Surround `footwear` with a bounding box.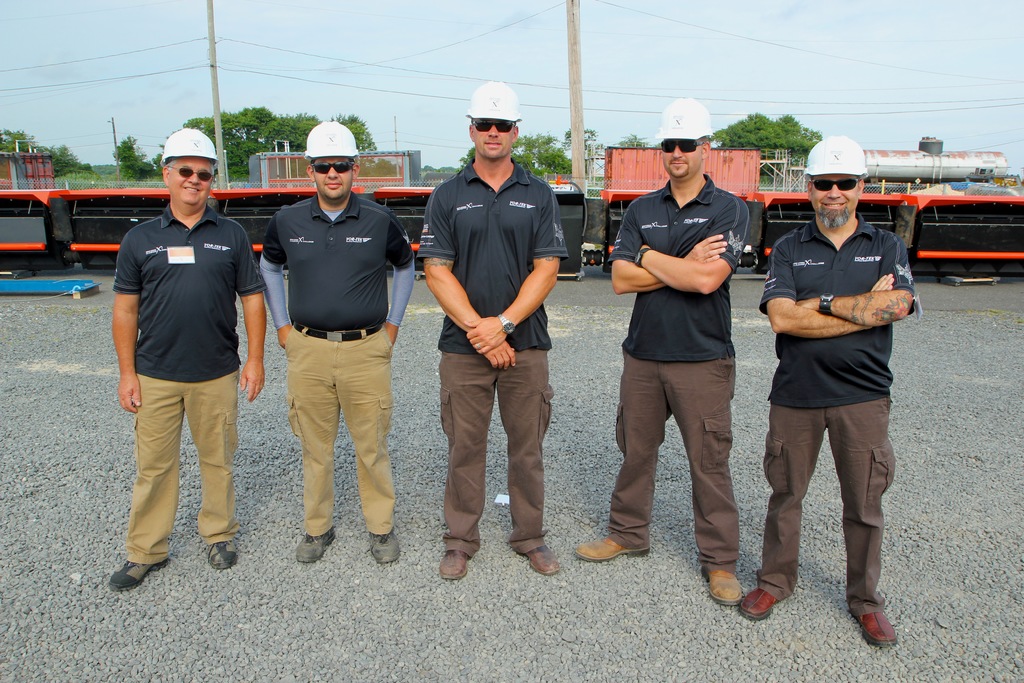
(left=107, top=554, right=174, bottom=591).
